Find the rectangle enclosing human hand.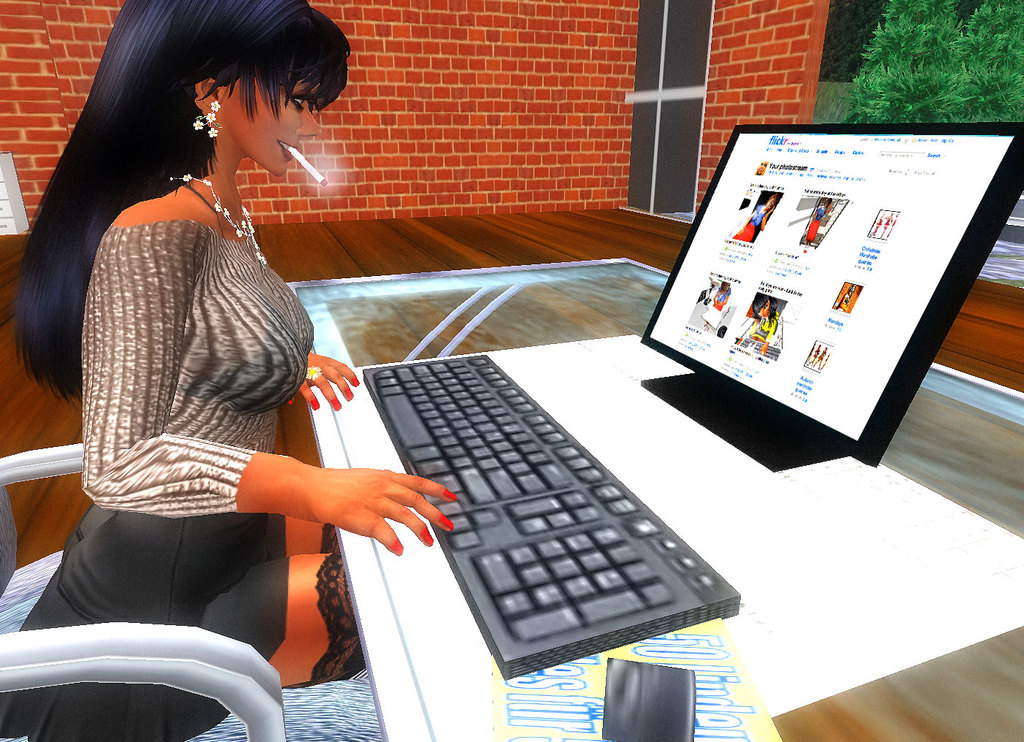
[left=283, top=348, right=360, bottom=413].
